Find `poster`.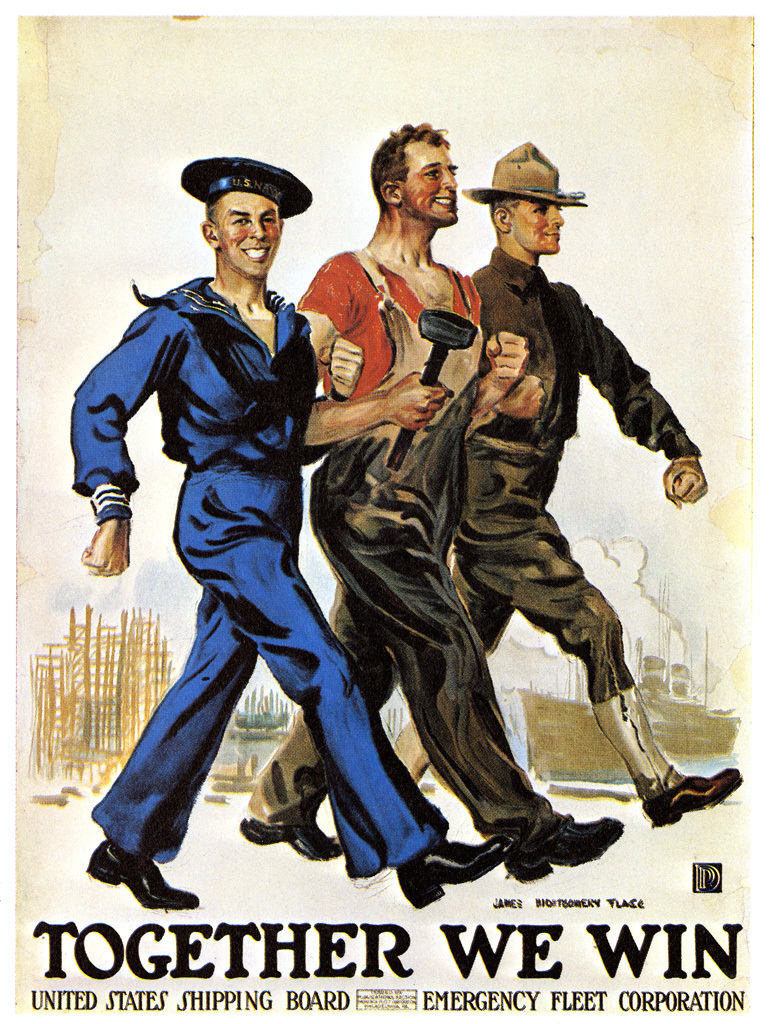
box(10, 9, 749, 1015).
